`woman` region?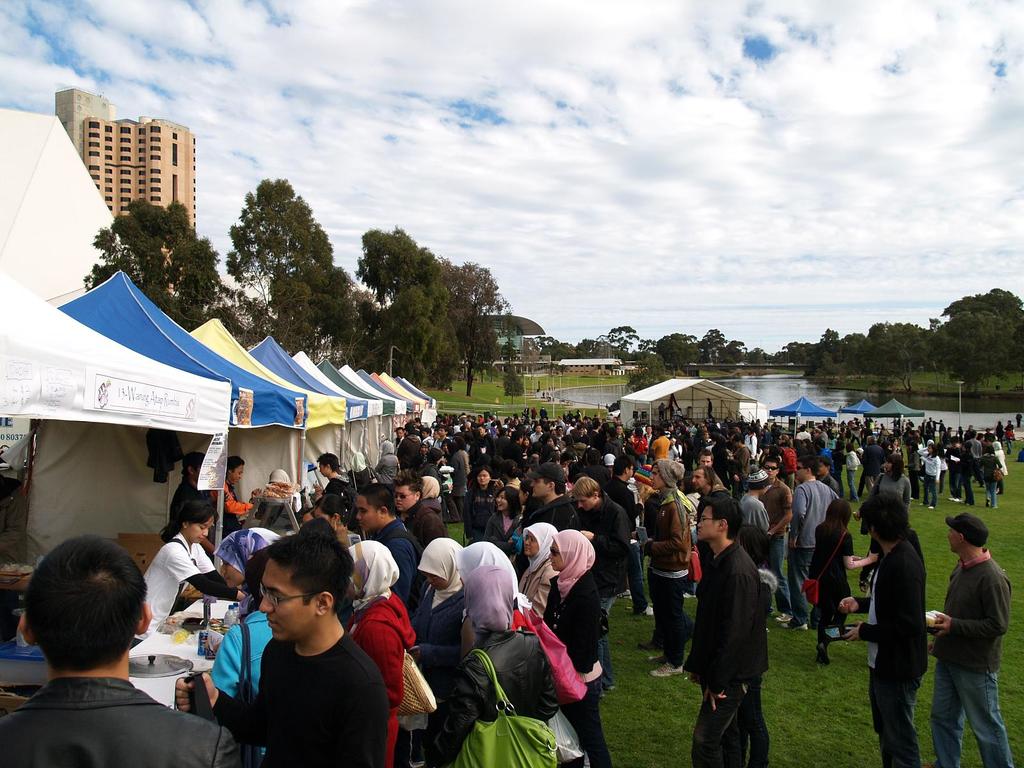
(979,445,1005,504)
